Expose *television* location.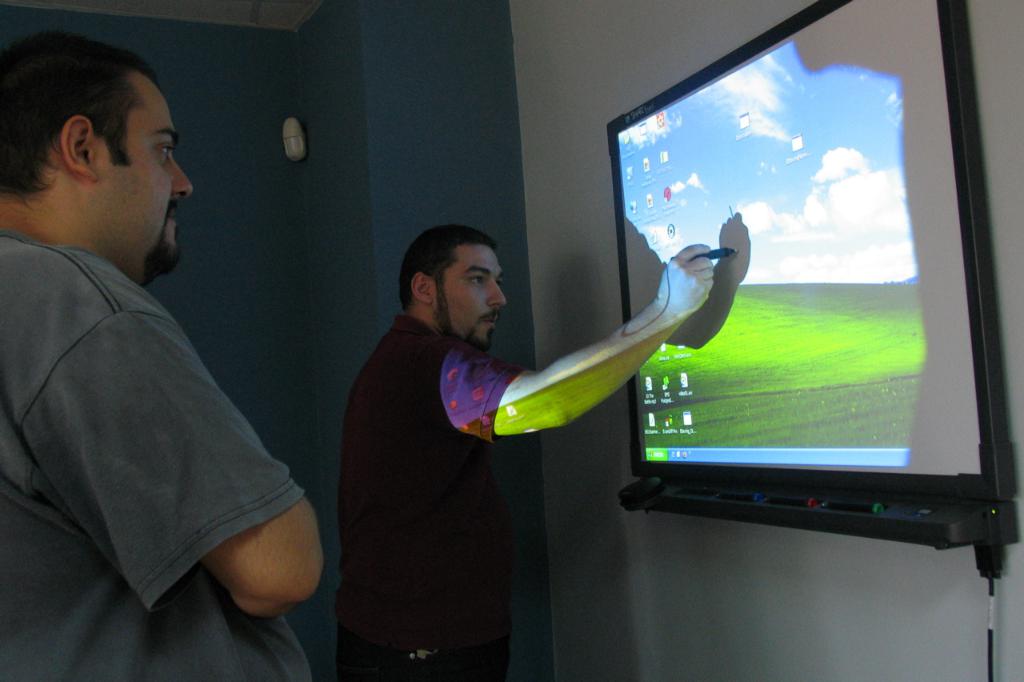
Exposed at 605,0,1019,502.
